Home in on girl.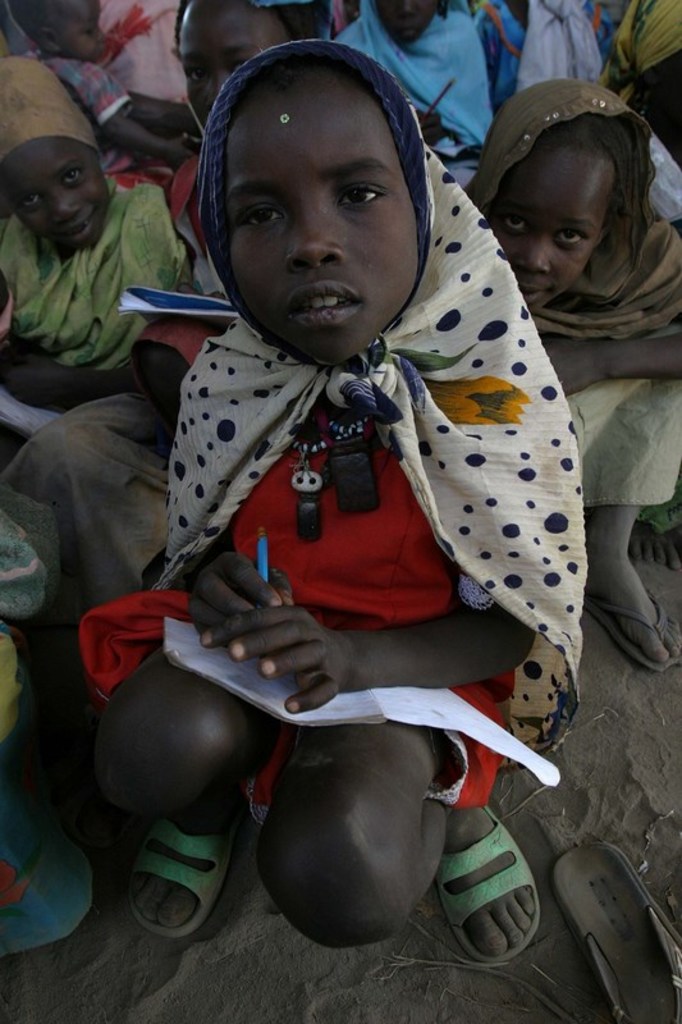
Homed in at x1=466, y1=74, x2=681, y2=672.
